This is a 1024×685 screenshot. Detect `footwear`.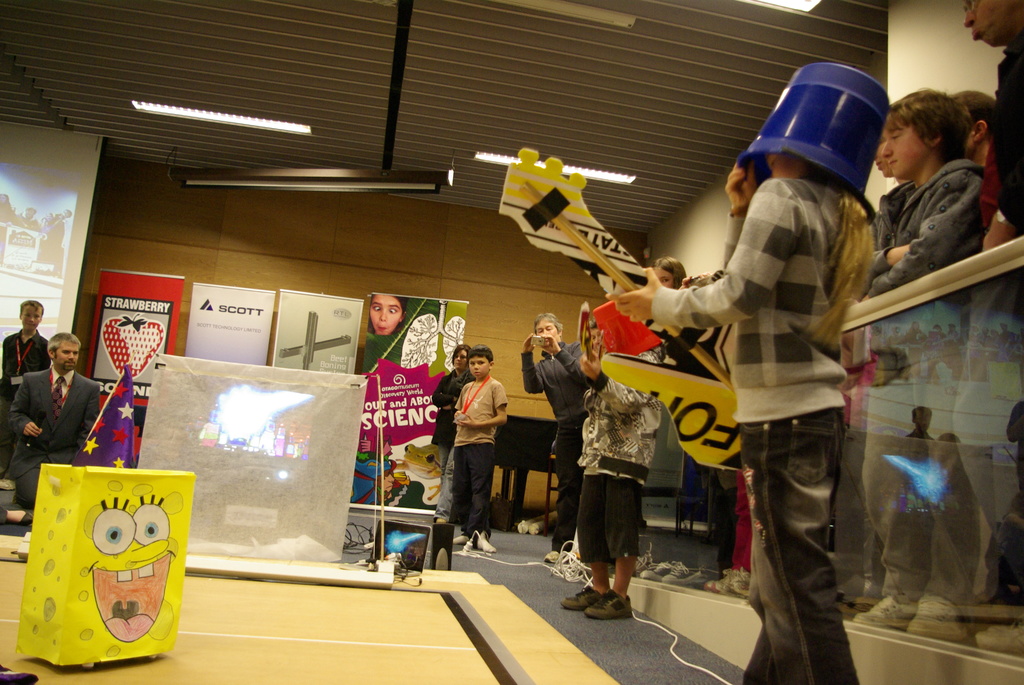
(x1=724, y1=565, x2=751, y2=592).
